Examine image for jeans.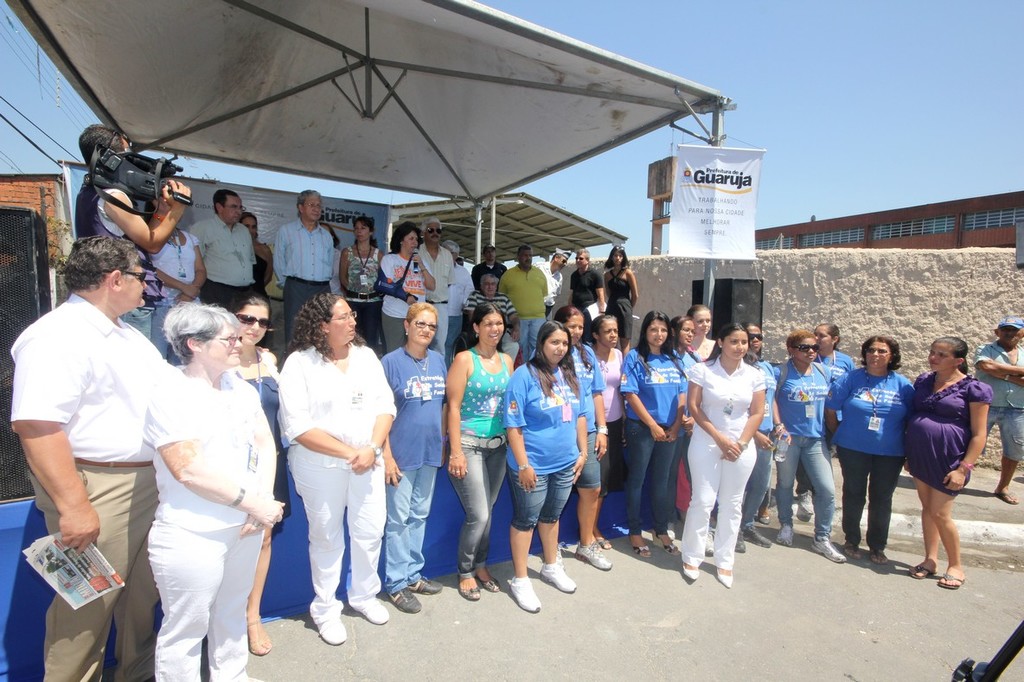
Examination result: bbox=[121, 303, 153, 341].
